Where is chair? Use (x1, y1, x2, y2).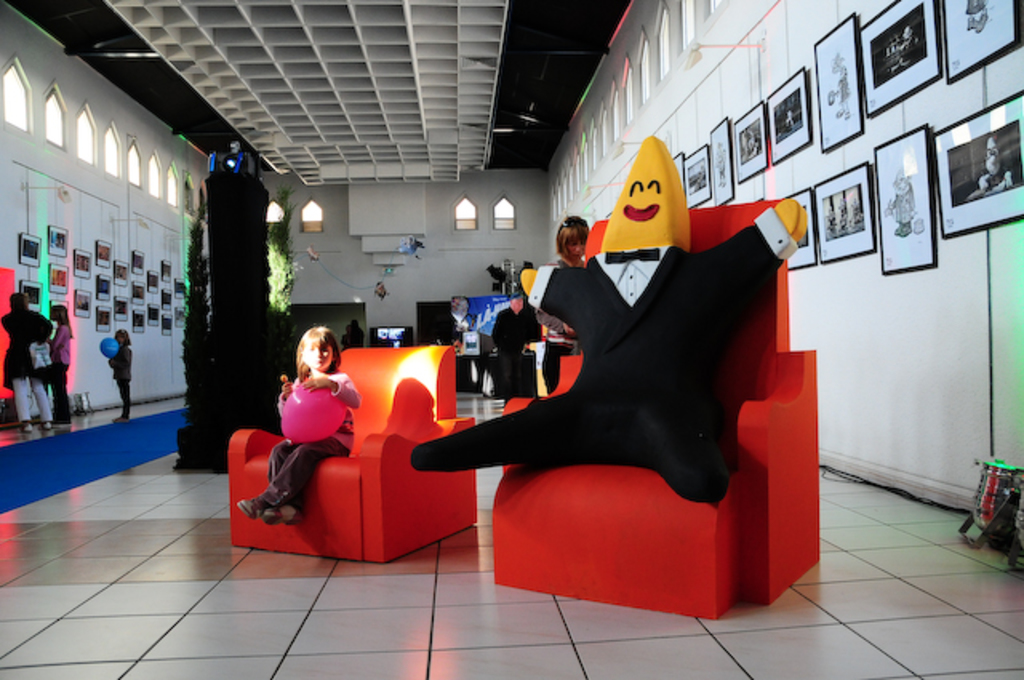
(237, 349, 491, 579).
